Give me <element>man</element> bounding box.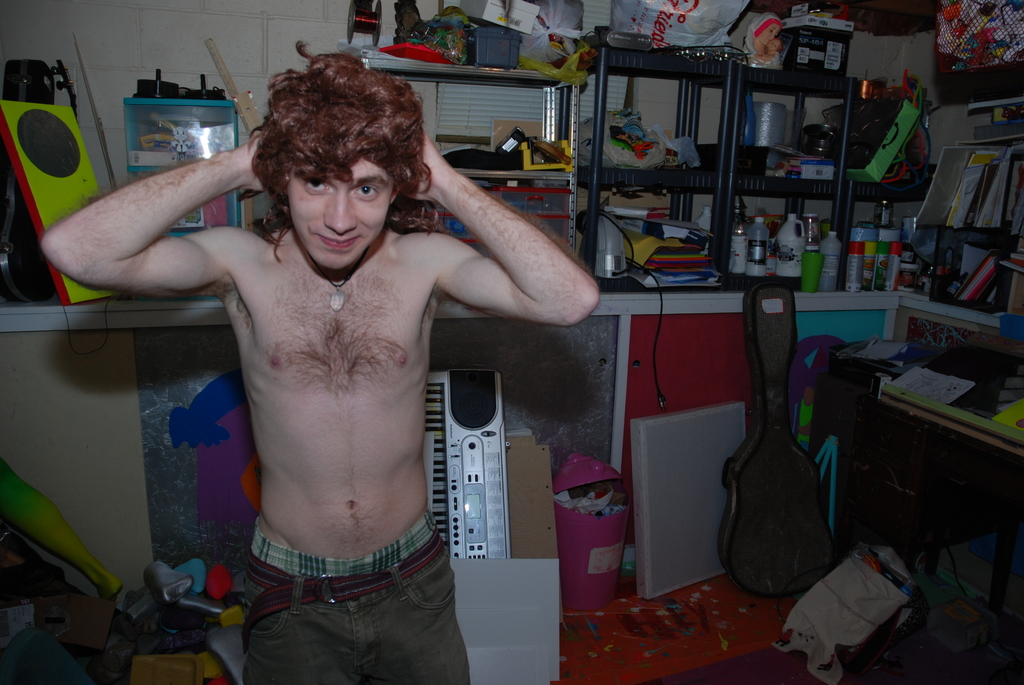
40:37:602:684.
